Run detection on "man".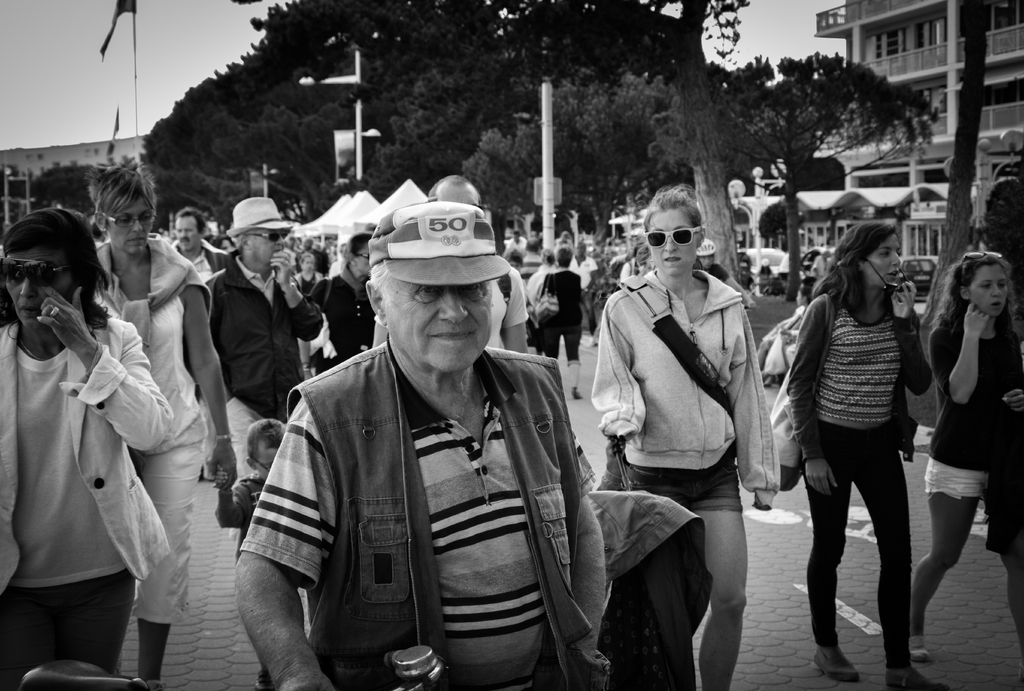
Result: bbox=[758, 259, 776, 280].
